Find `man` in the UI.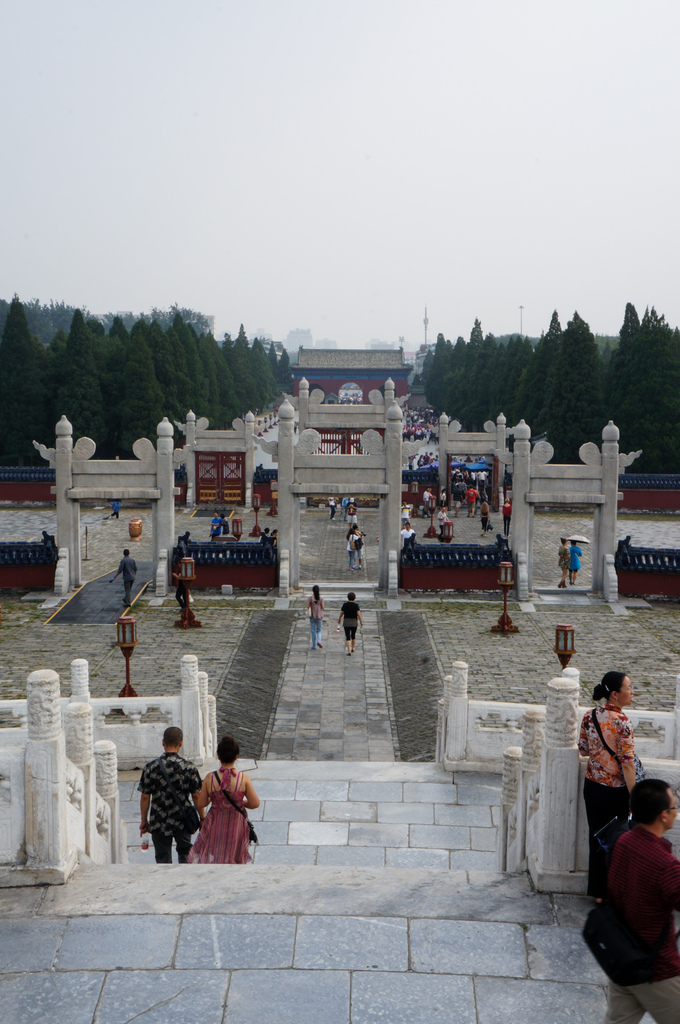
UI element at locate(591, 786, 679, 1023).
